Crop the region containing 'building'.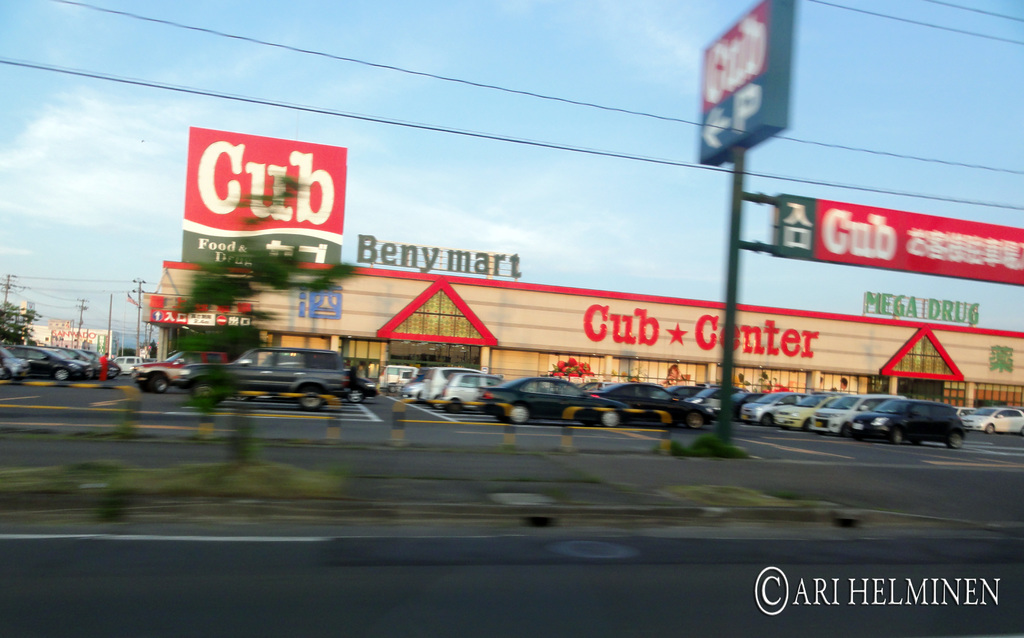
Crop region: x1=141 y1=255 x2=1023 y2=416.
